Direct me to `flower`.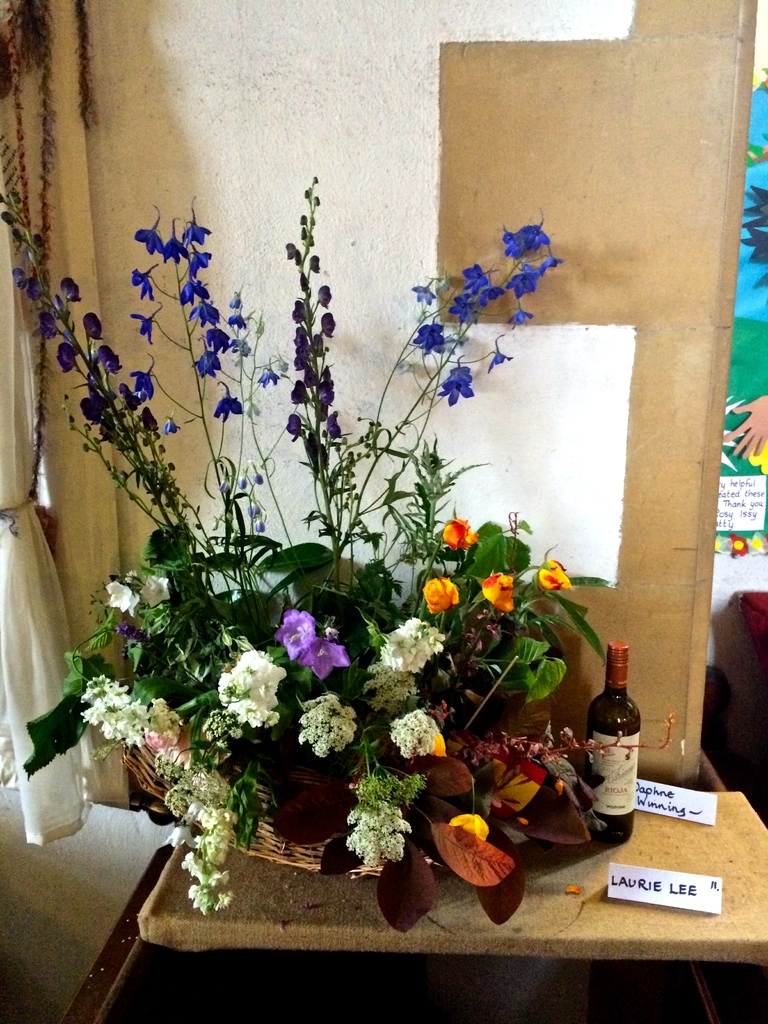
Direction: detection(445, 811, 484, 846).
